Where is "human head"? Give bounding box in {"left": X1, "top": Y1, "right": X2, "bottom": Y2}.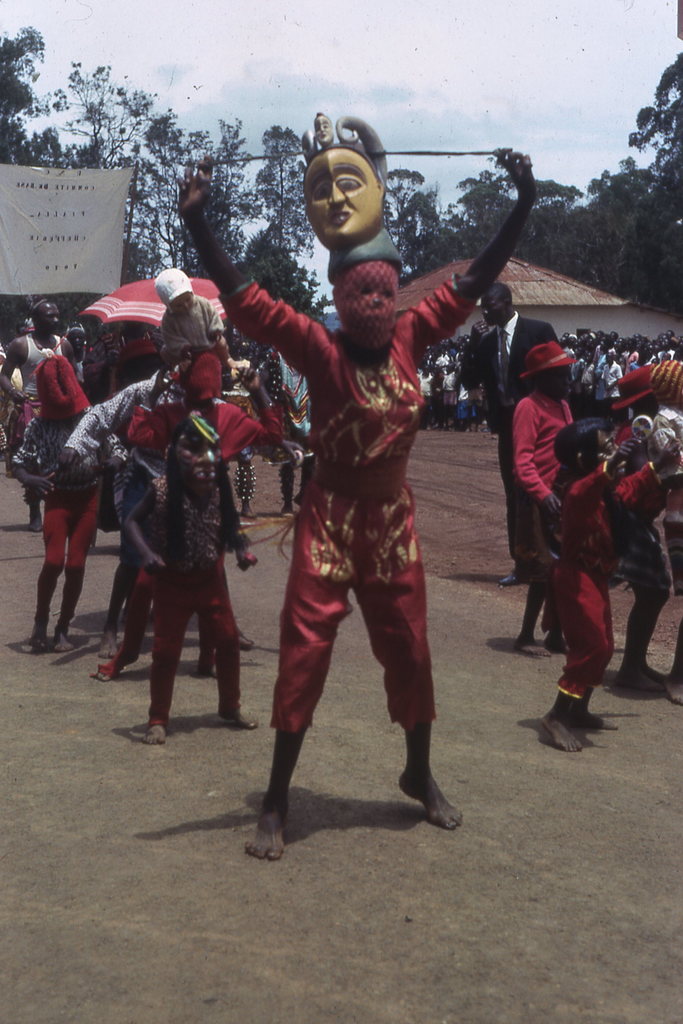
{"left": 528, "top": 344, "right": 575, "bottom": 403}.
